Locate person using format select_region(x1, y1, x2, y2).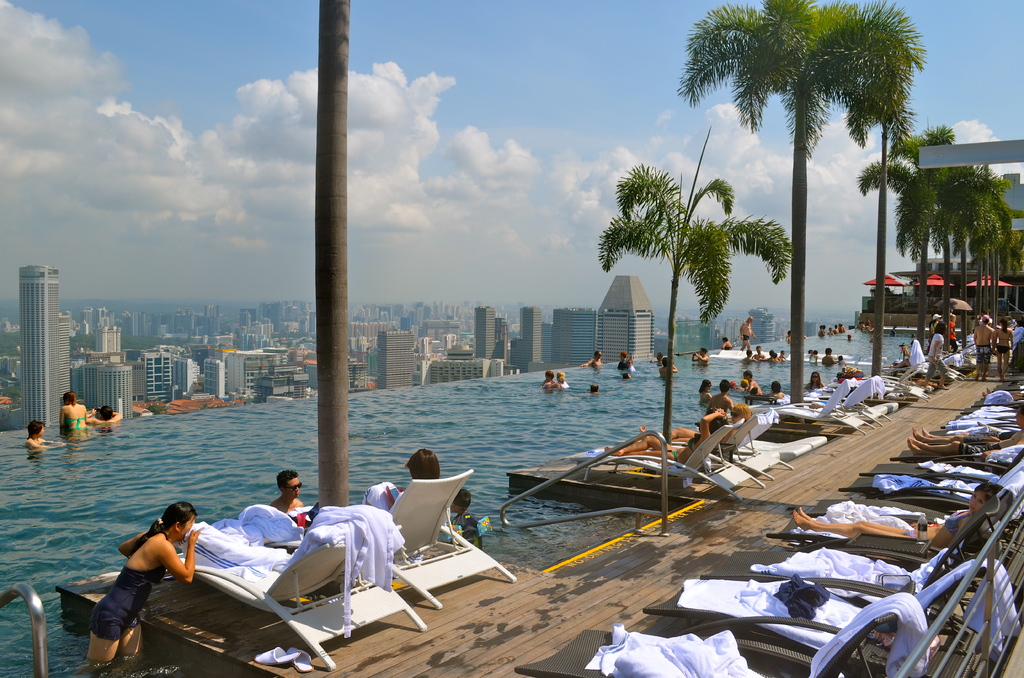
select_region(361, 446, 441, 507).
